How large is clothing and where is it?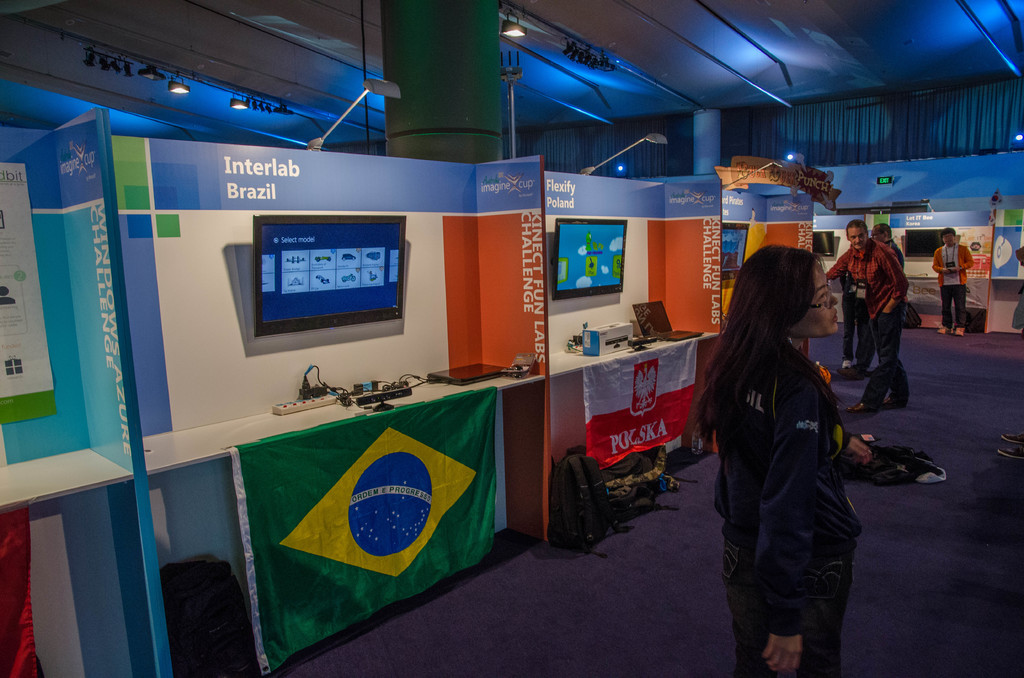
Bounding box: bbox=[847, 280, 870, 356].
